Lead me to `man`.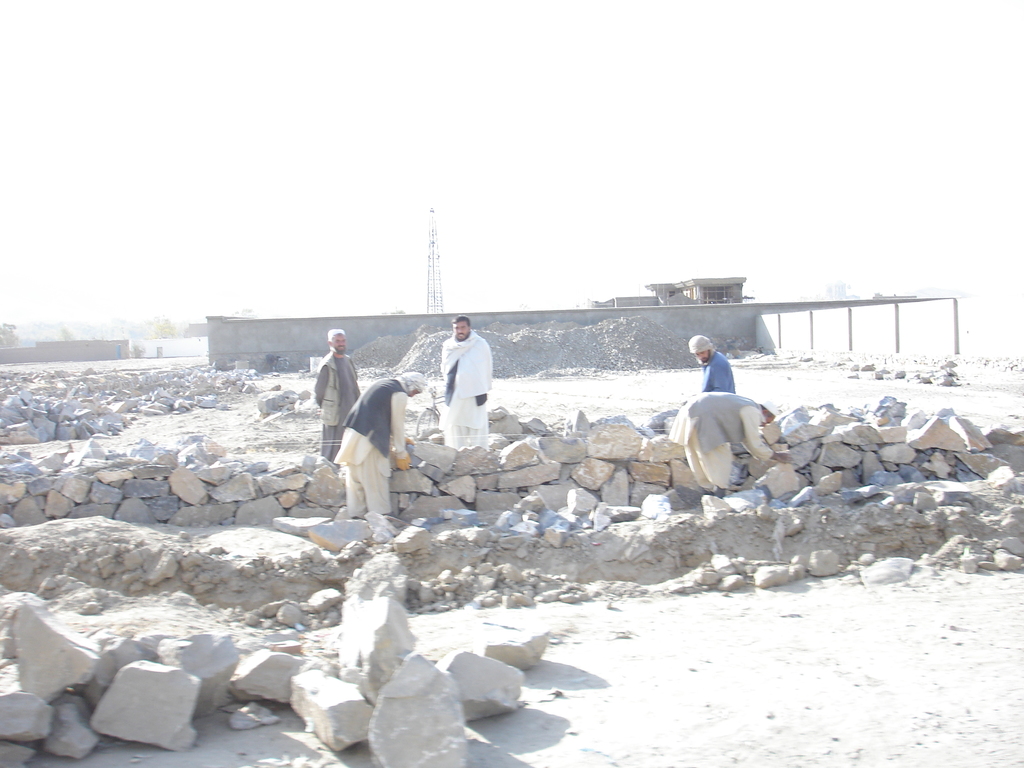
Lead to left=689, top=335, right=735, bottom=394.
